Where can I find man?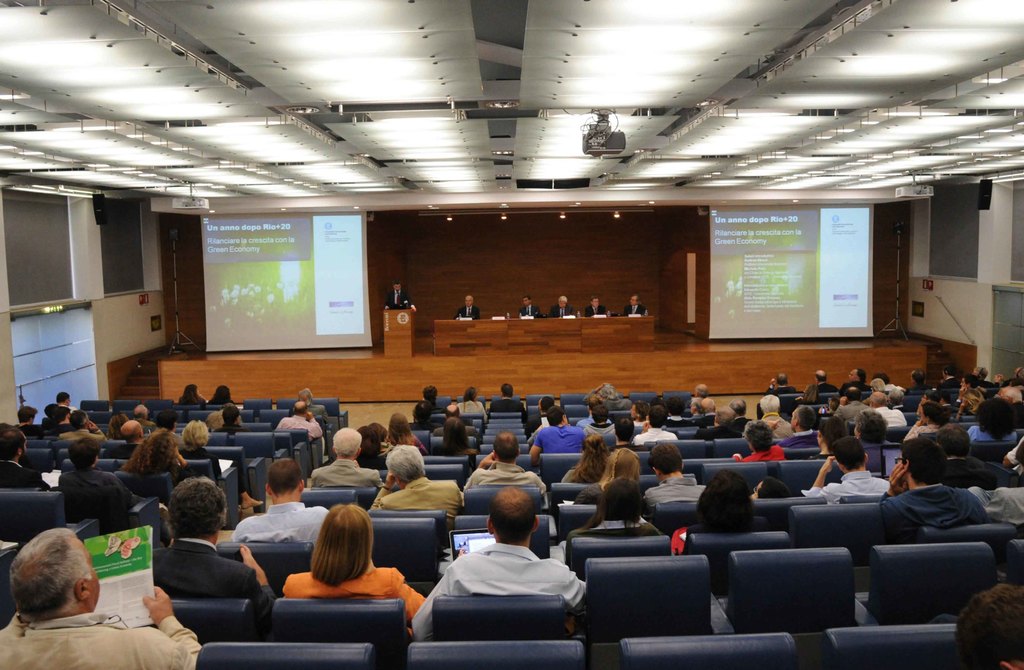
You can find it at {"x1": 381, "y1": 280, "x2": 420, "y2": 313}.
